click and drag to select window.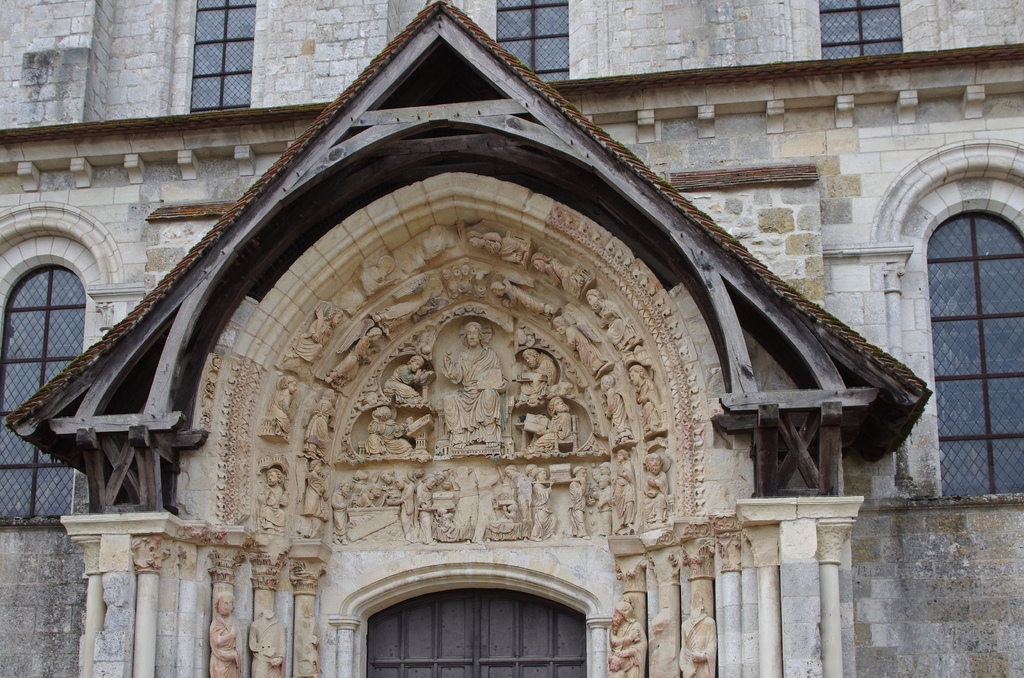
Selection: <box>0,200,120,532</box>.
